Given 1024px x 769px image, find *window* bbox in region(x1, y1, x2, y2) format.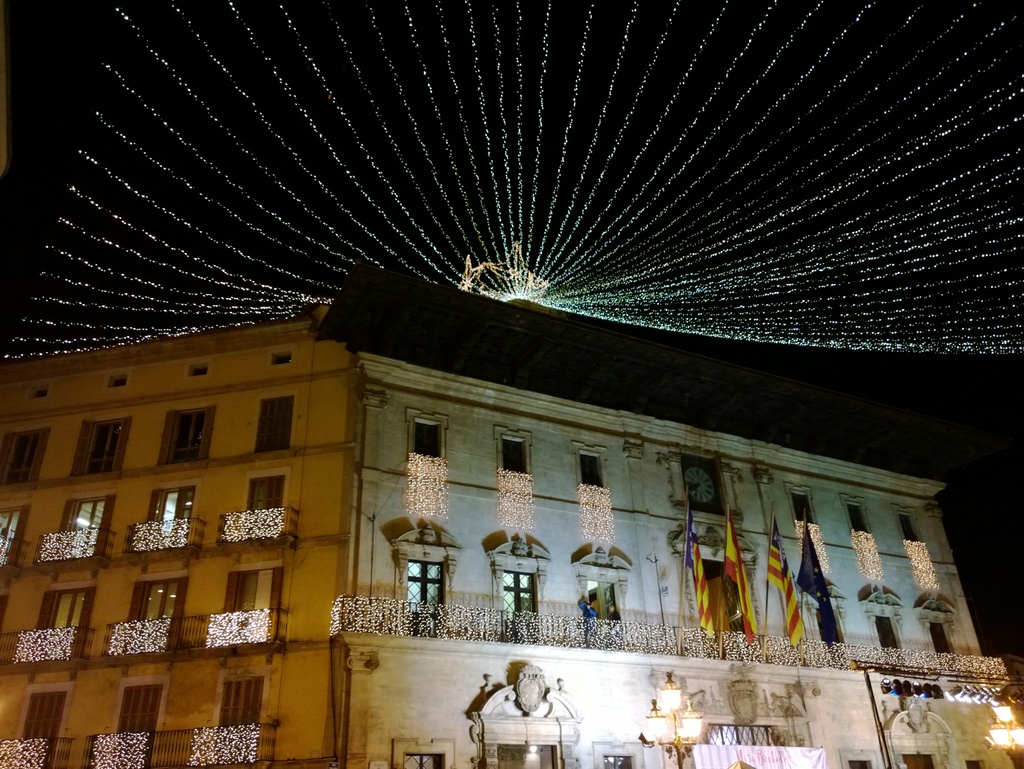
region(500, 432, 525, 471).
